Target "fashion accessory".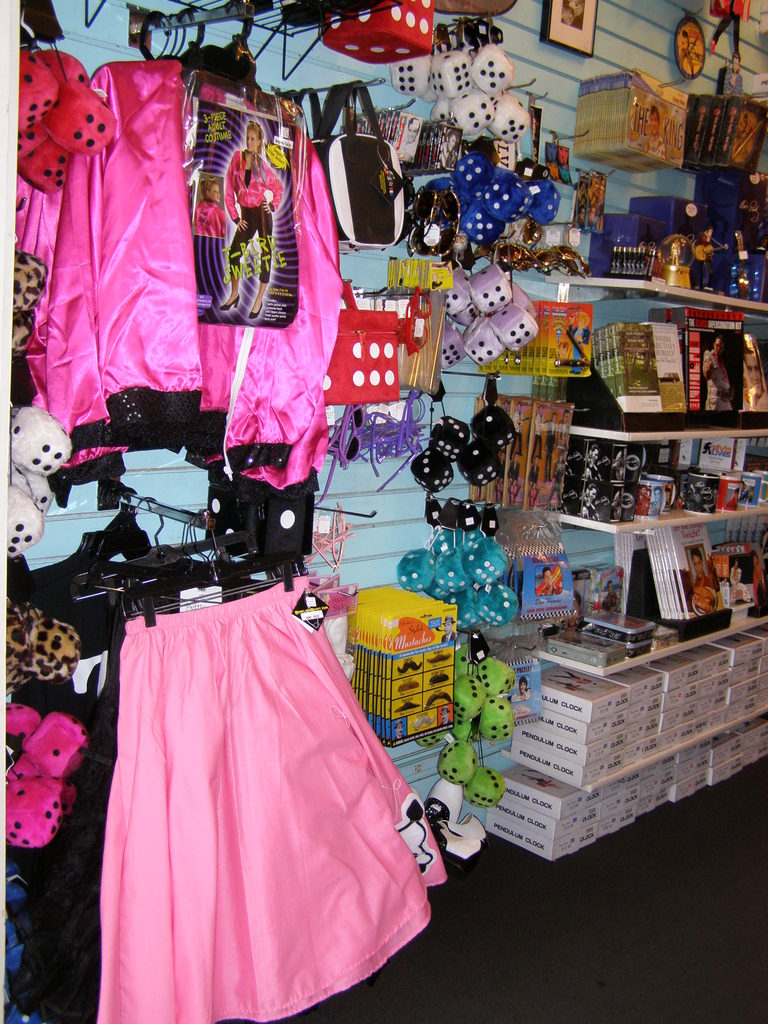
Target region: BBox(432, 185, 463, 260).
